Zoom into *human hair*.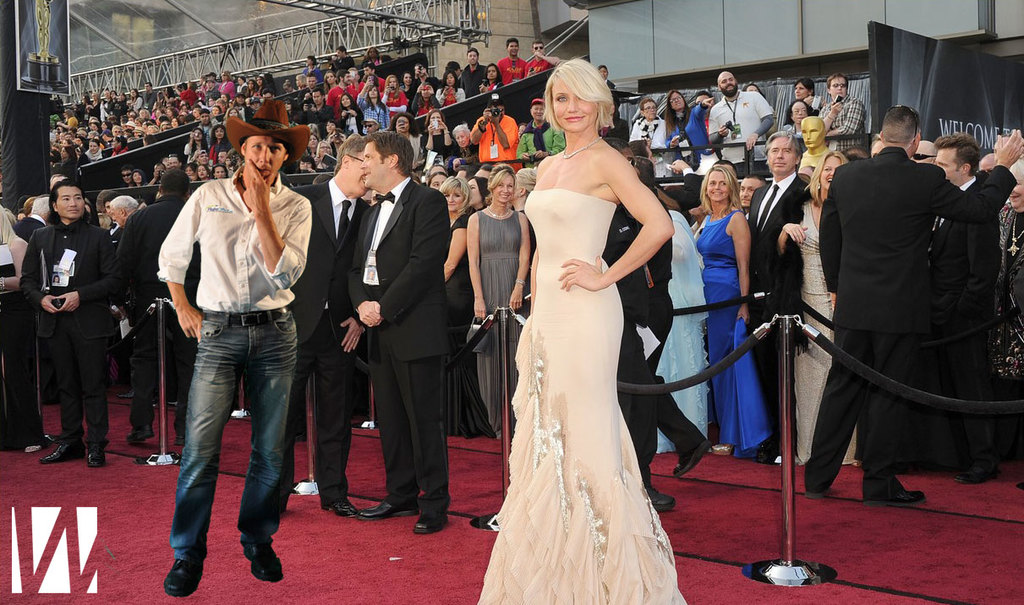
Zoom target: box(223, 69, 234, 82).
